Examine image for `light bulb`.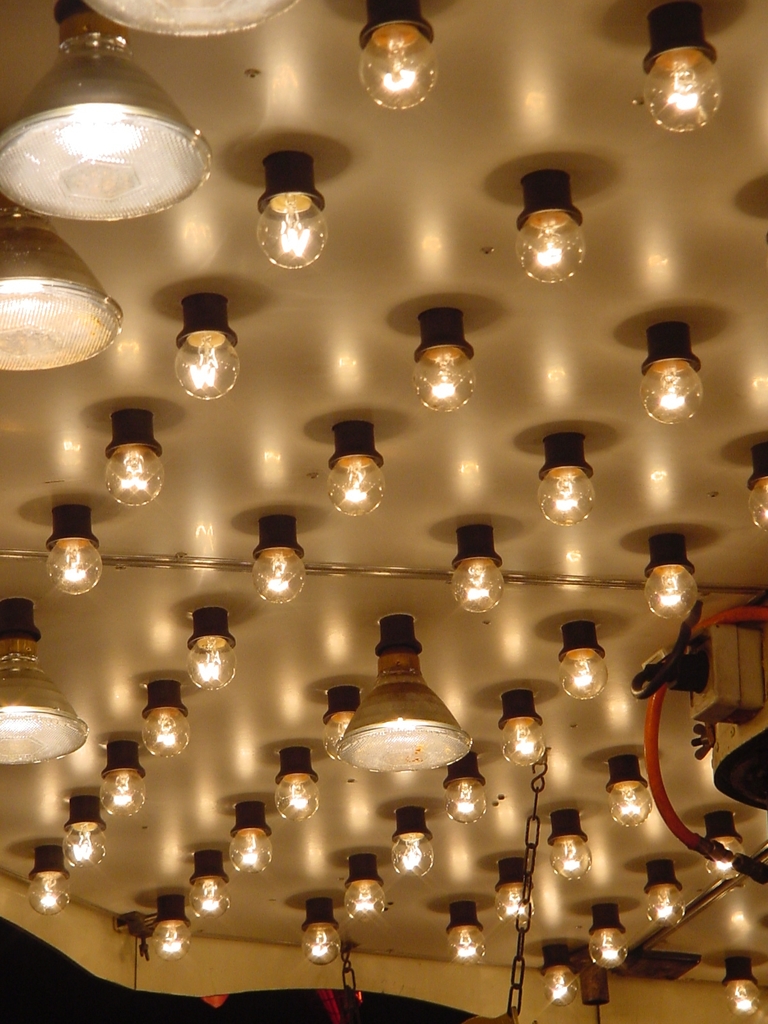
Examination result: region(276, 751, 319, 826).
